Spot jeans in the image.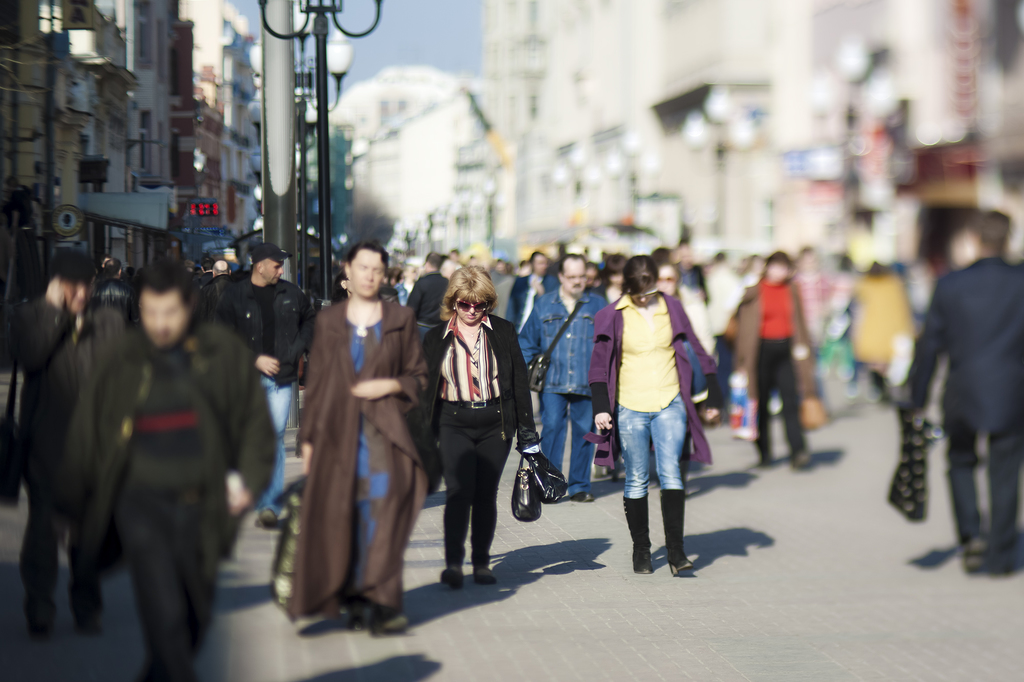
jeans found at pyautogui.locateOnScreen(541, 399, 594, 500).
